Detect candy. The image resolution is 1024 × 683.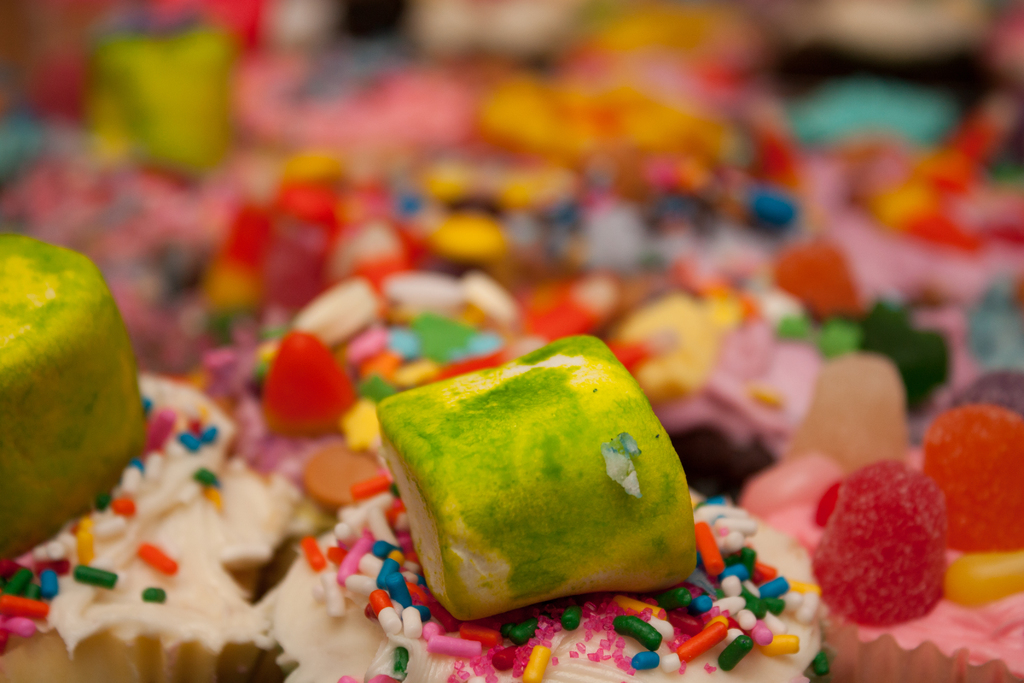
locate(387, 276, 470, 329).
